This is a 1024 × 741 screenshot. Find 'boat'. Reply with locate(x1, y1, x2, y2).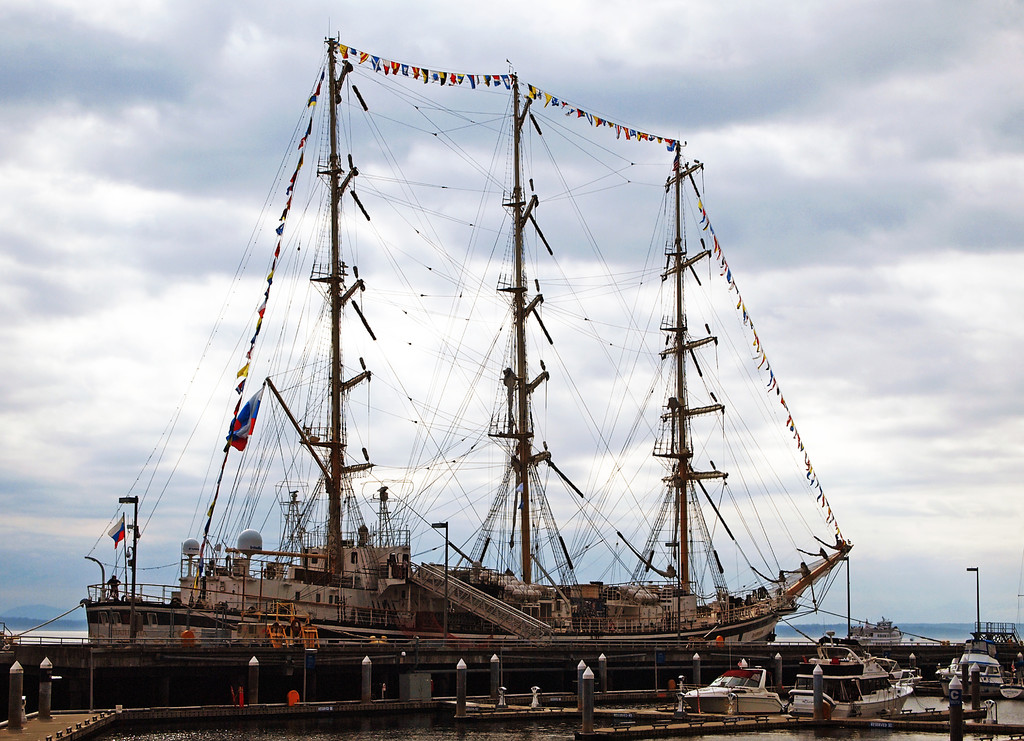
locate(934, 635, 1023, 701).
